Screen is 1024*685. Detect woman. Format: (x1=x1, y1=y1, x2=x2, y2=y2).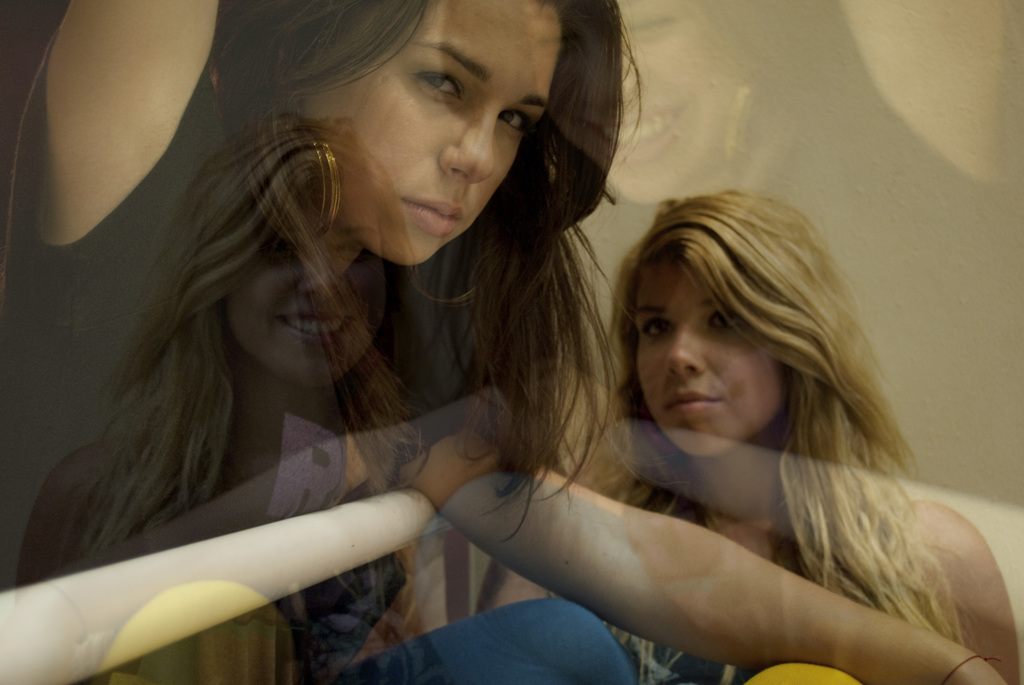
(x1=0, y1=0, x2=1017, y2=684).
